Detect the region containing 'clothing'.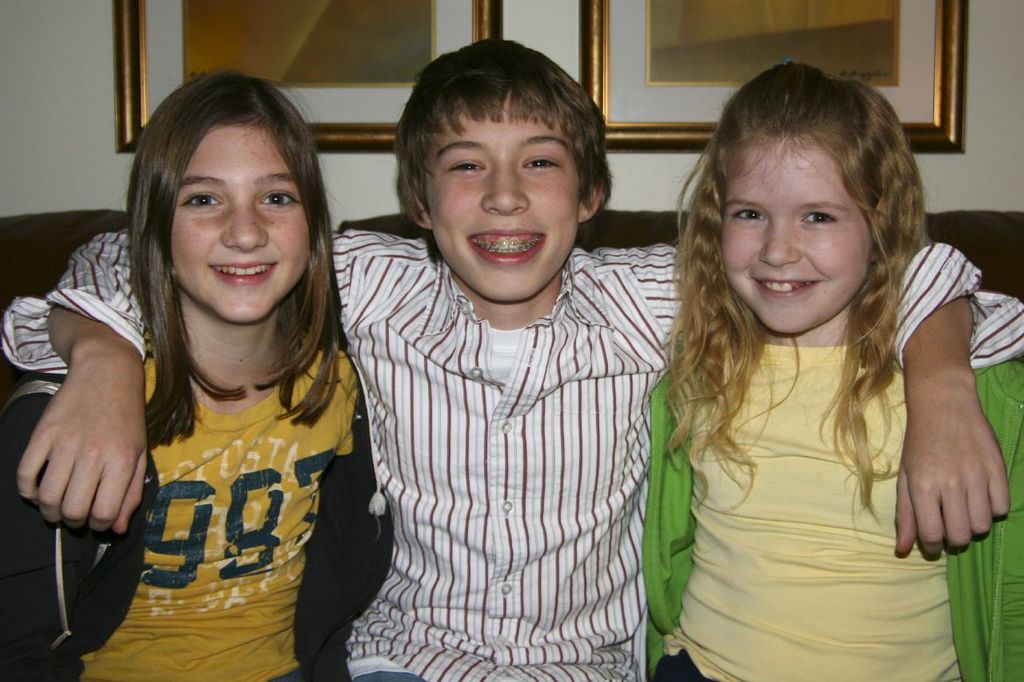
box=[642, 332, 1023, 681].
